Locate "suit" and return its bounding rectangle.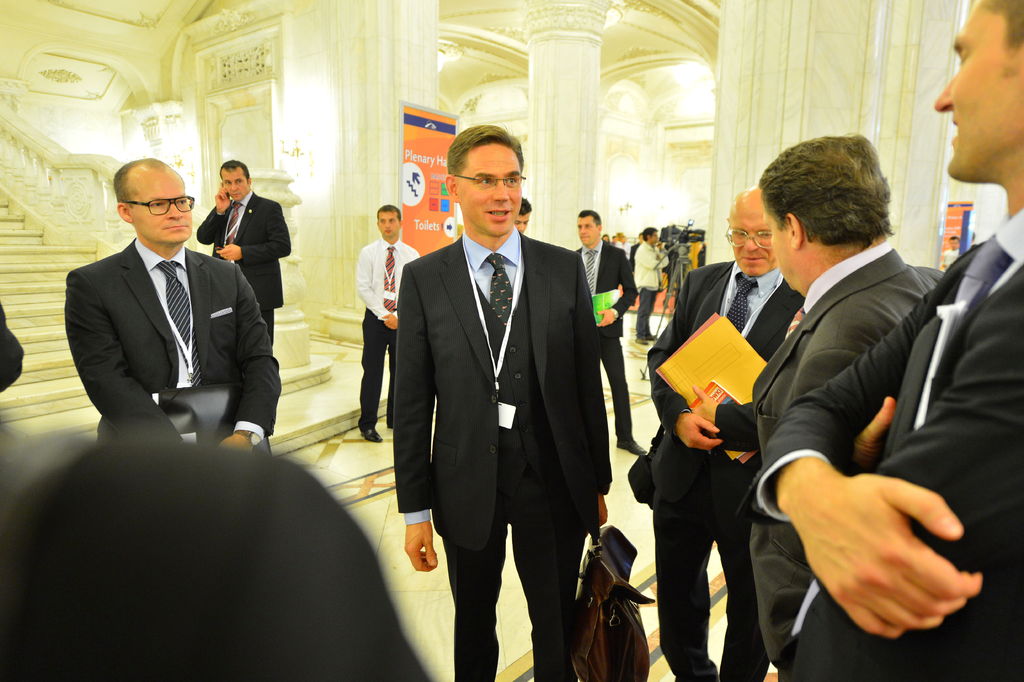
Rect(737, 210, 1023, 681).
